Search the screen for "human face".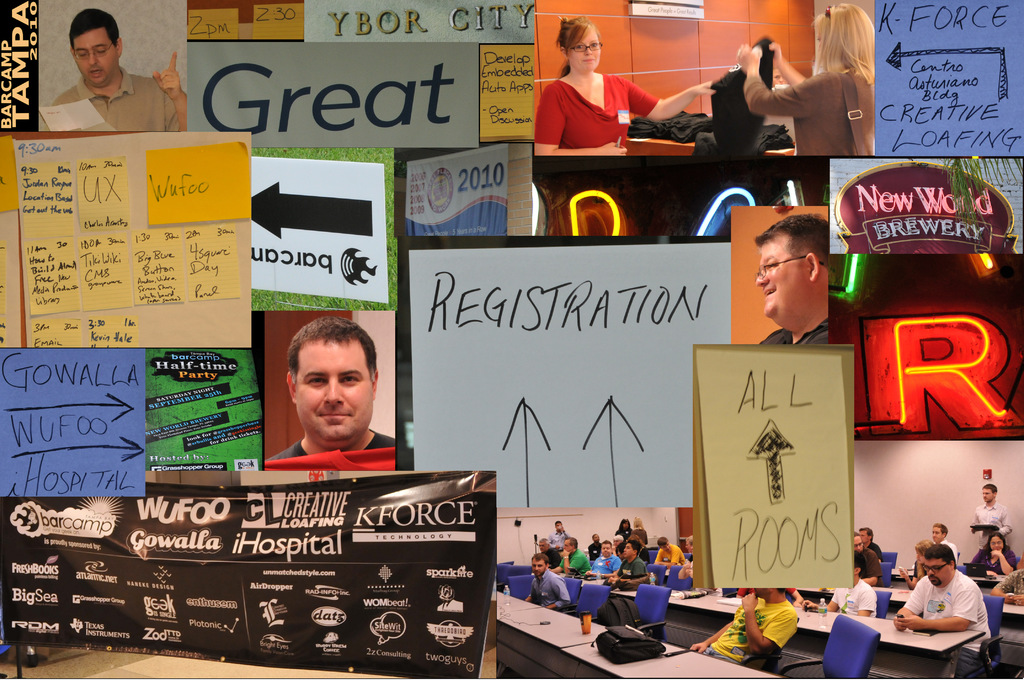
Found at 927:558:947:585.
